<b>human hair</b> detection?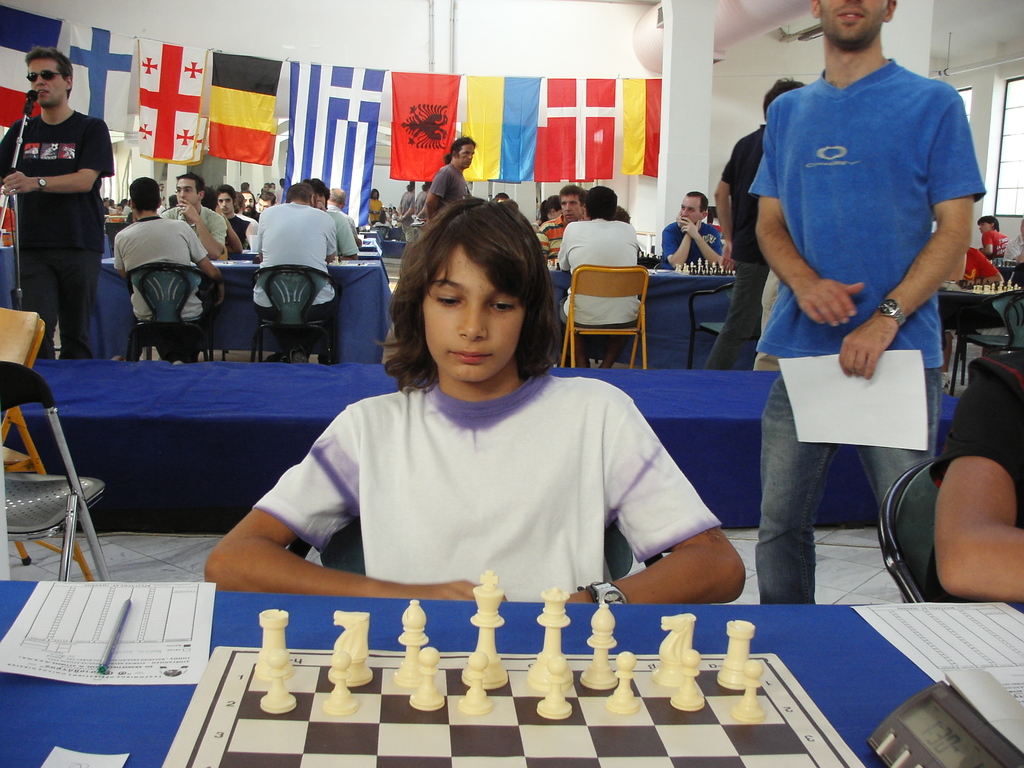
<bbox>686, 190, 710, 216</bbox>
